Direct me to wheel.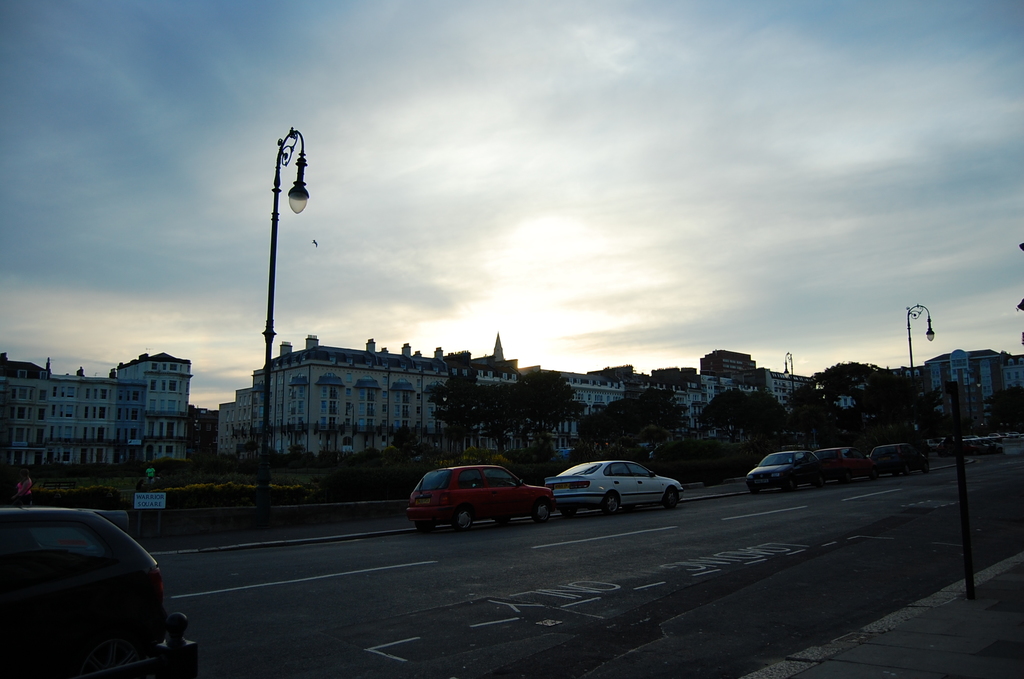
Direction: bbox=[415, 522, 433, 534].
